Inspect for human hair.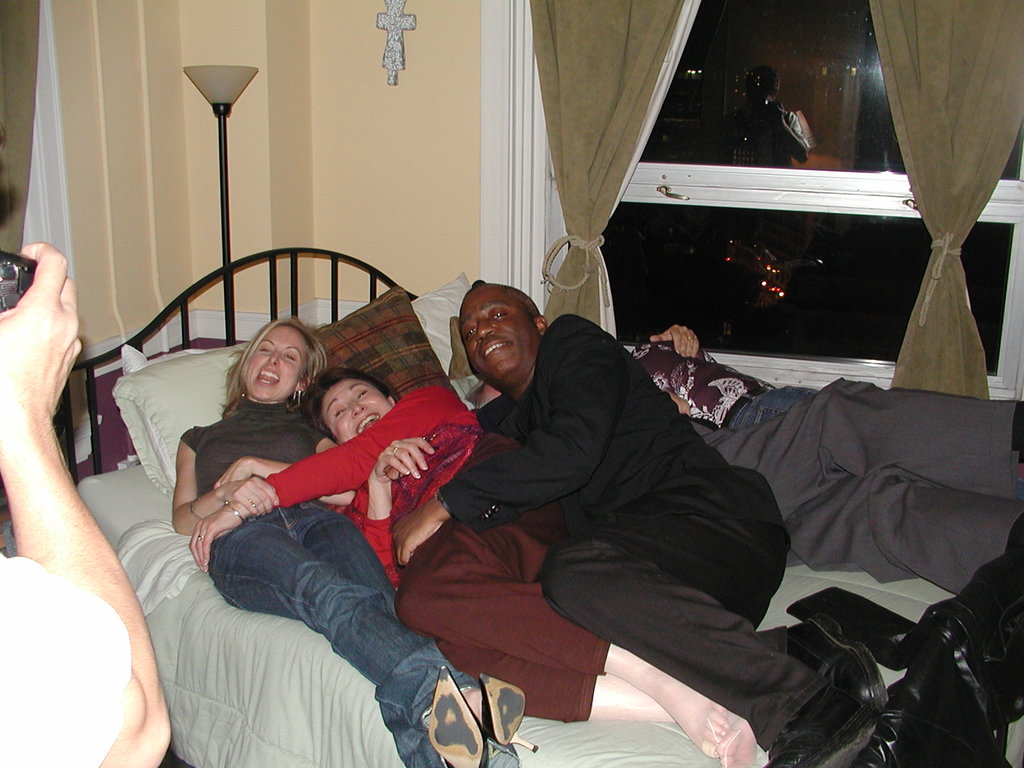
Inspection: BBox(469, 273, 484, 286).
